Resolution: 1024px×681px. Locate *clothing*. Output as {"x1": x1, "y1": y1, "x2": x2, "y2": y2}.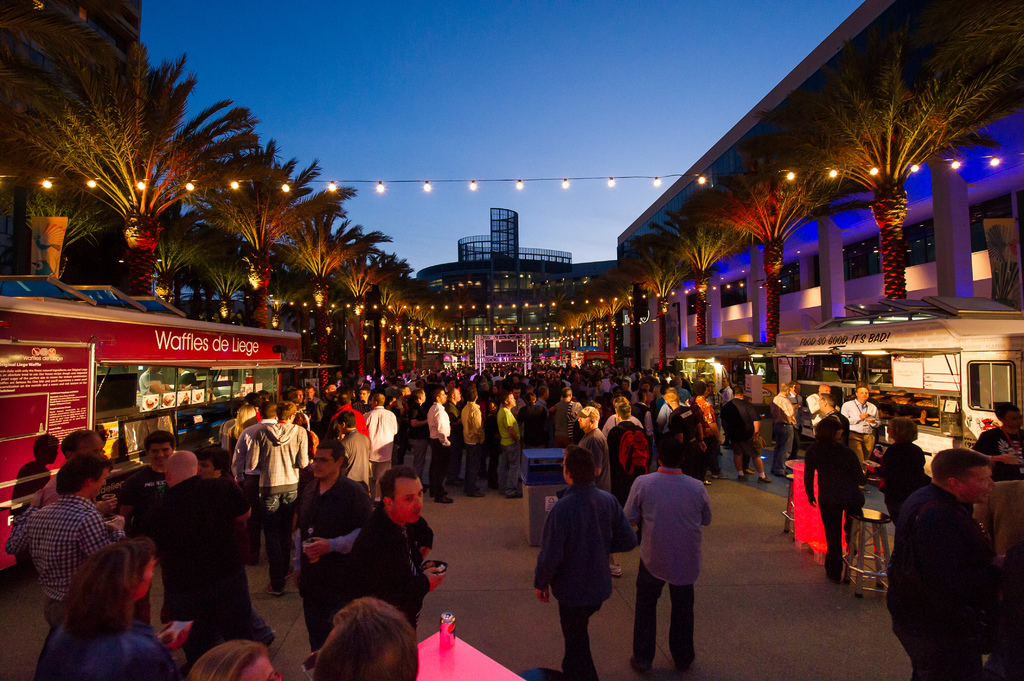
{"x1": 848, "y1": 398, "x2": 883, "y2": 469}.
